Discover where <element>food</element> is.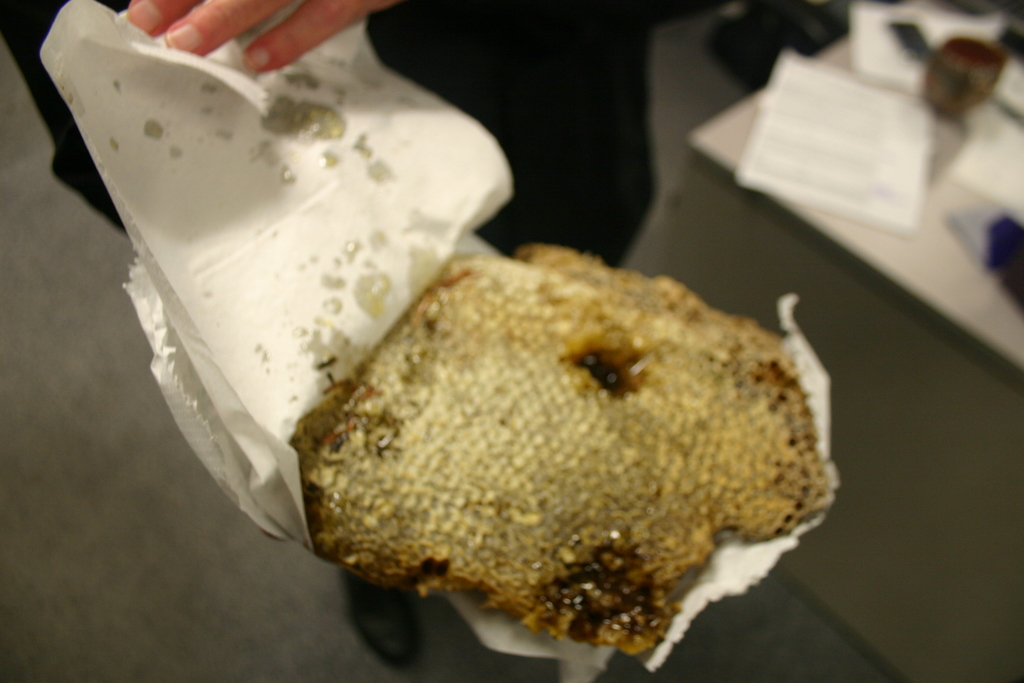
Discovered at {"x1": 310, "y1": 243, "x2": 824, "y2": 659}.
